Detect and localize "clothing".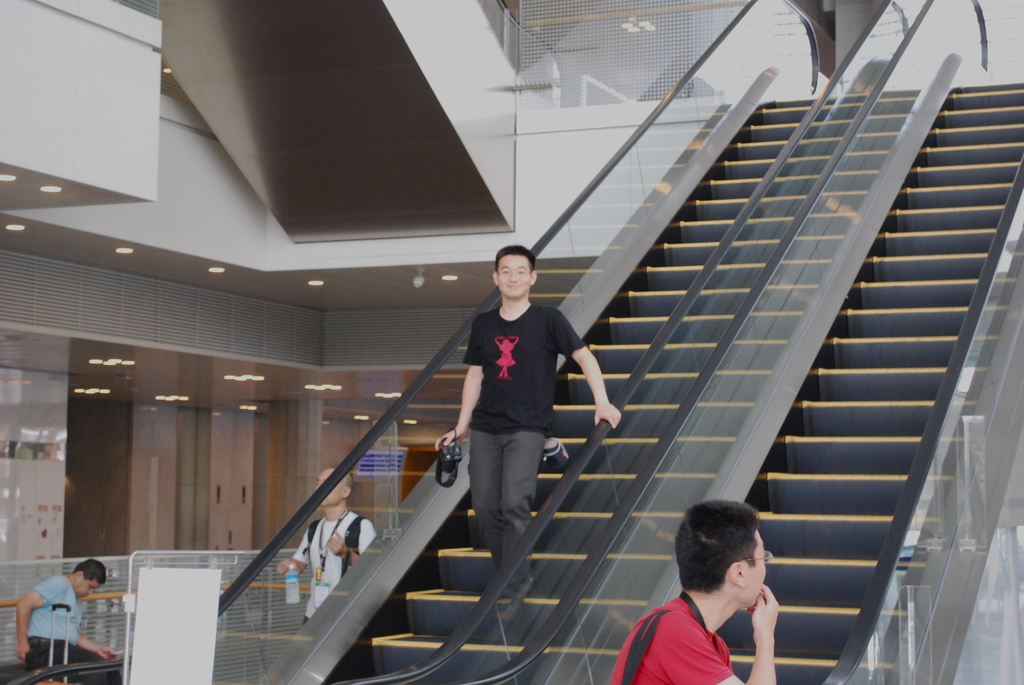
Localized at left=605, top=589, right=733, bottom=684.
